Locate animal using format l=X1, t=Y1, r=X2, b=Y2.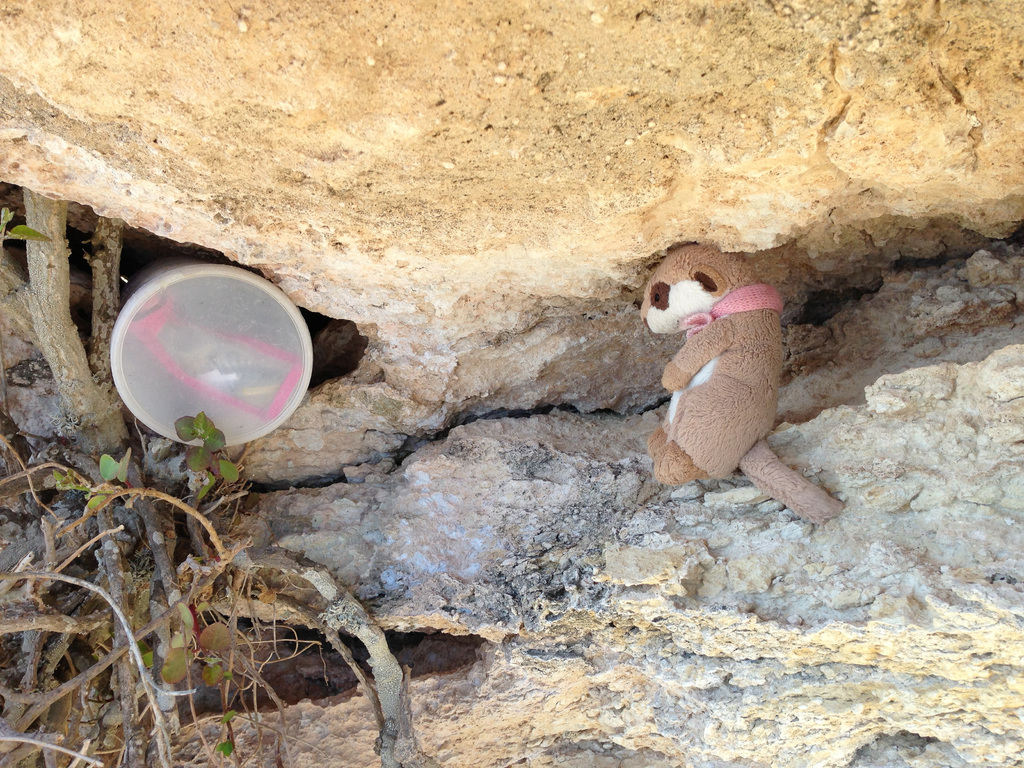
l=640, t=241, r=842, b=525.
